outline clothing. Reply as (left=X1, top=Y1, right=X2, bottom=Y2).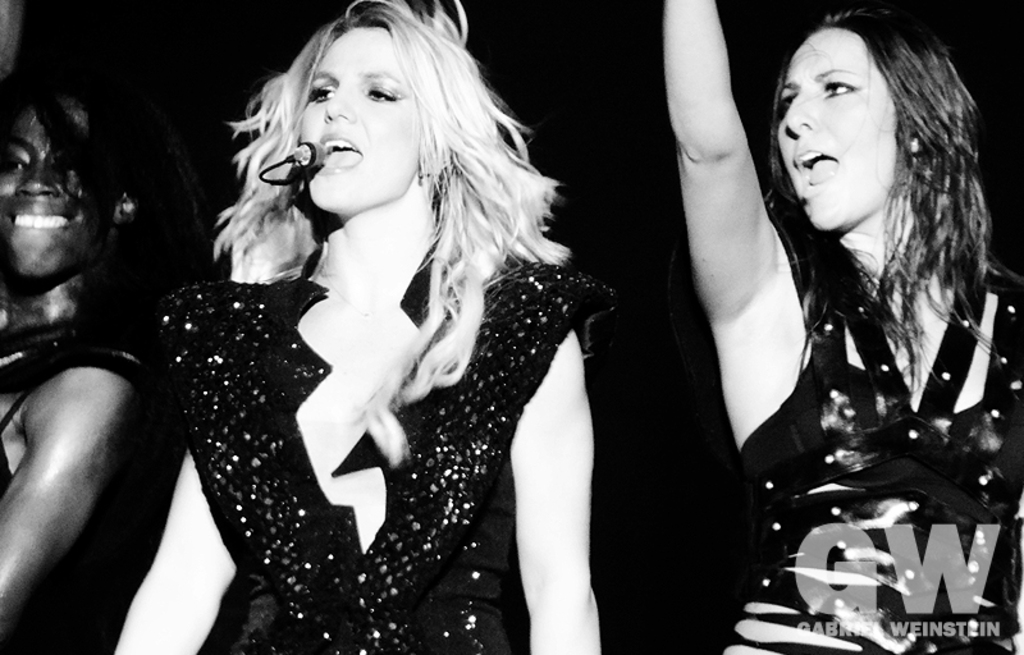
(left=671, top=216, right=1023, bottom=654).
